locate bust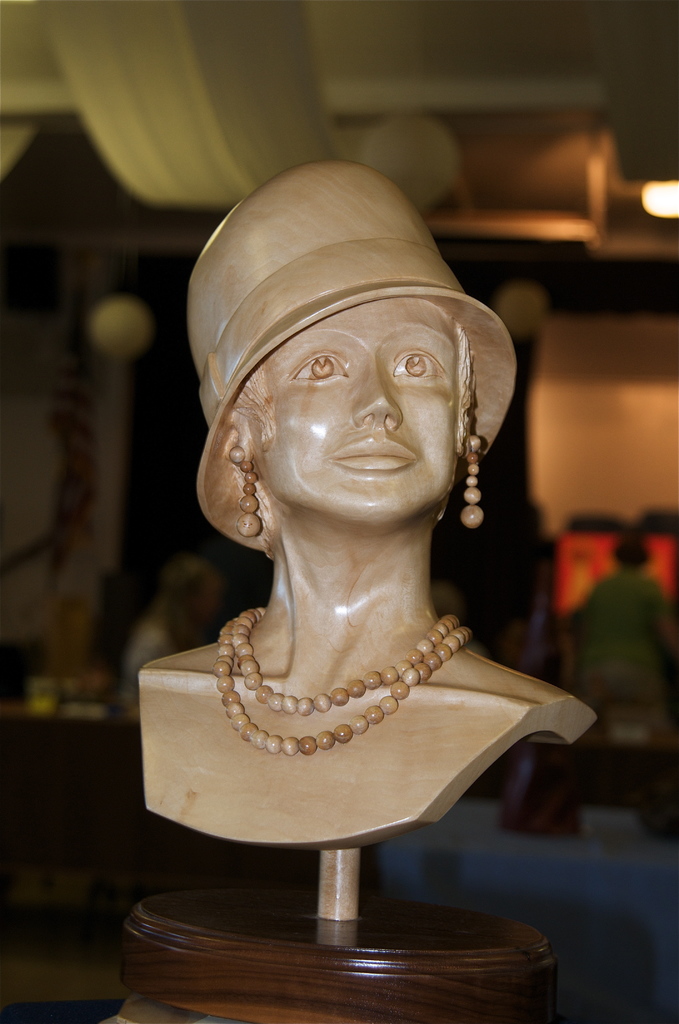
box=[129, 150, 618, 858]
